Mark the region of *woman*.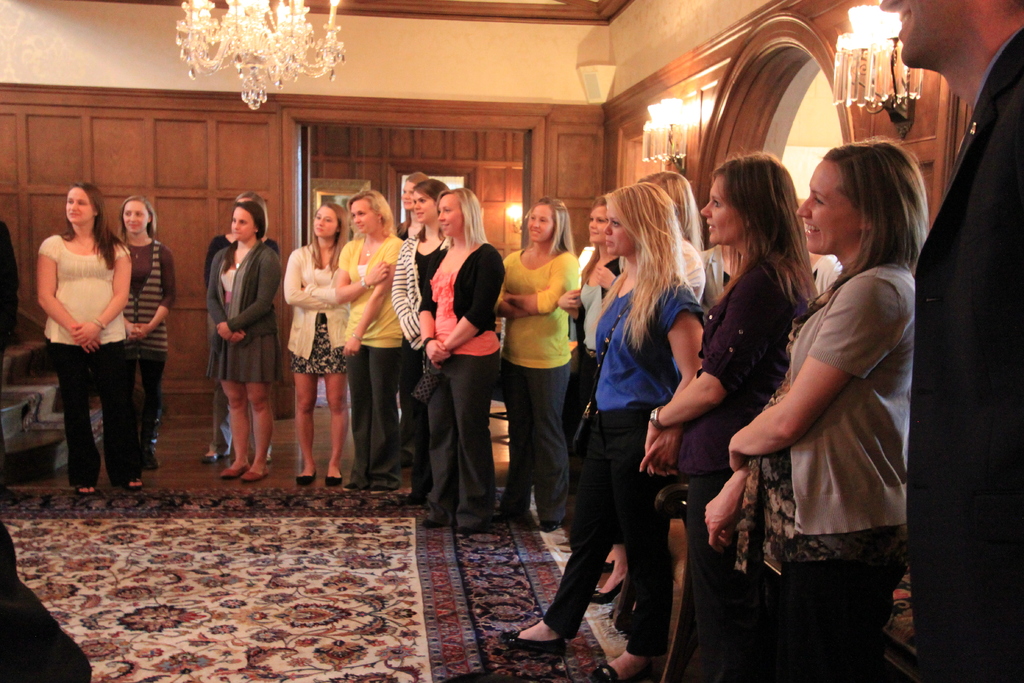
Region: bbox=(280, 202, 347, 486).
